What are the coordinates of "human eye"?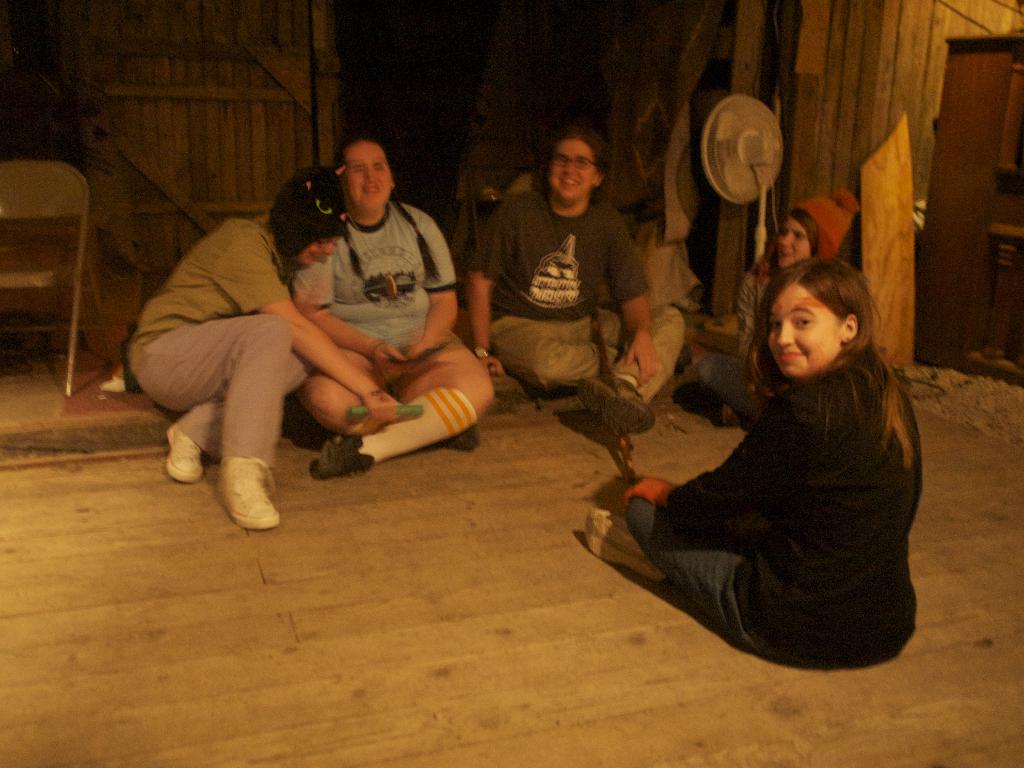
[374,164,385,173].
